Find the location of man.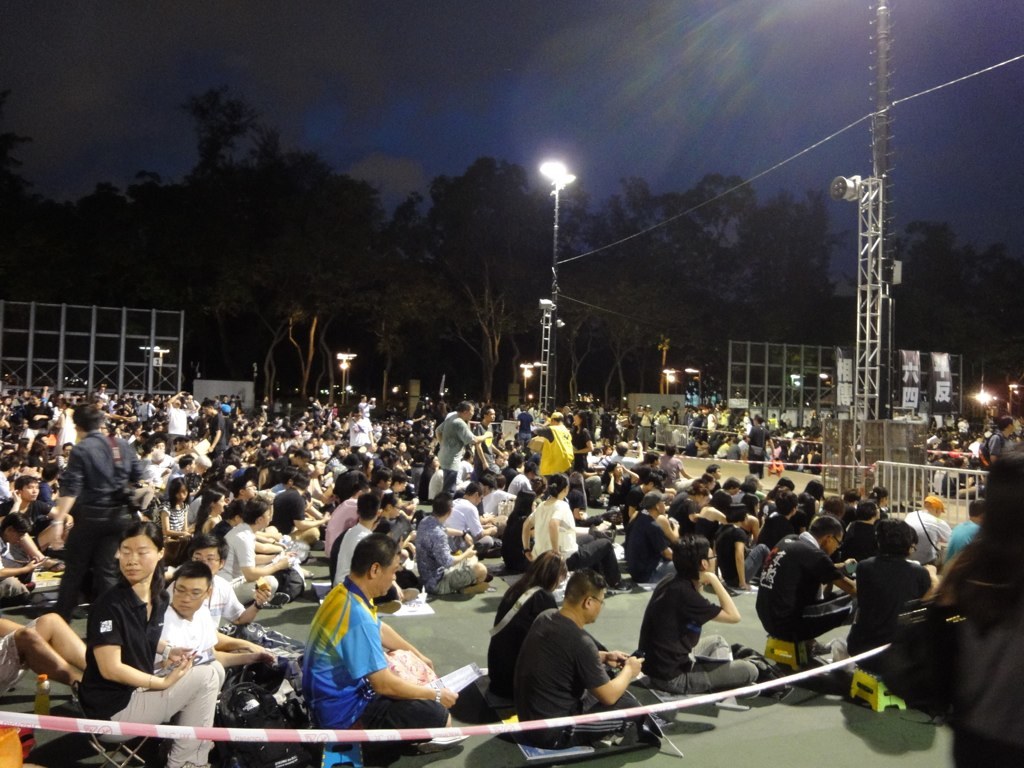
Location: left=516, top=567, right=641, bottom=745.
